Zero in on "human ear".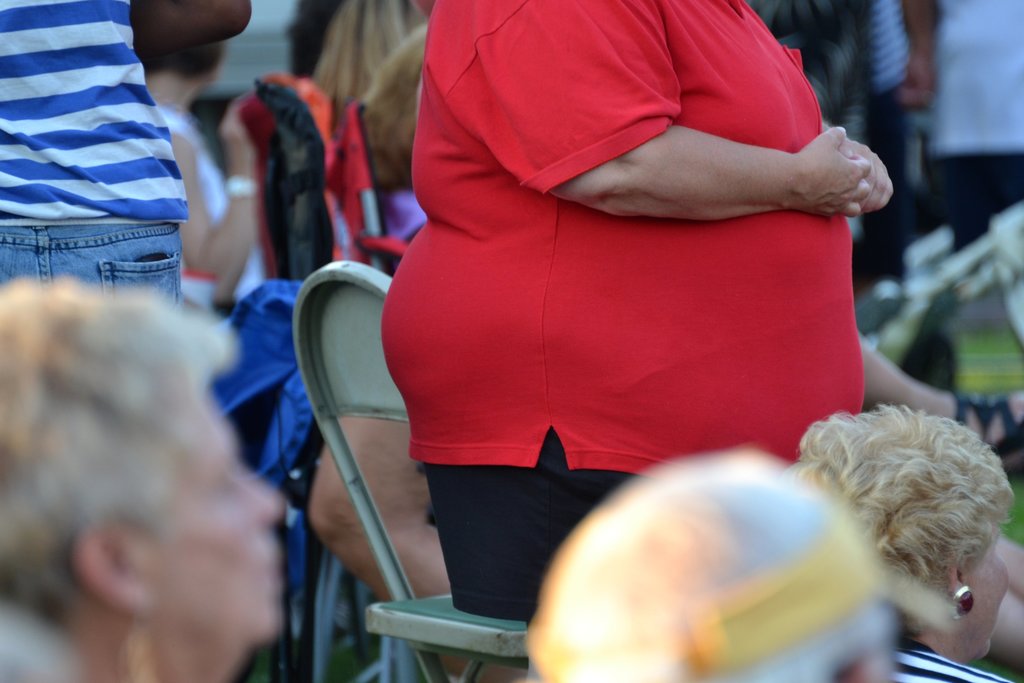
Zeroed in: [75,518,156,618].
